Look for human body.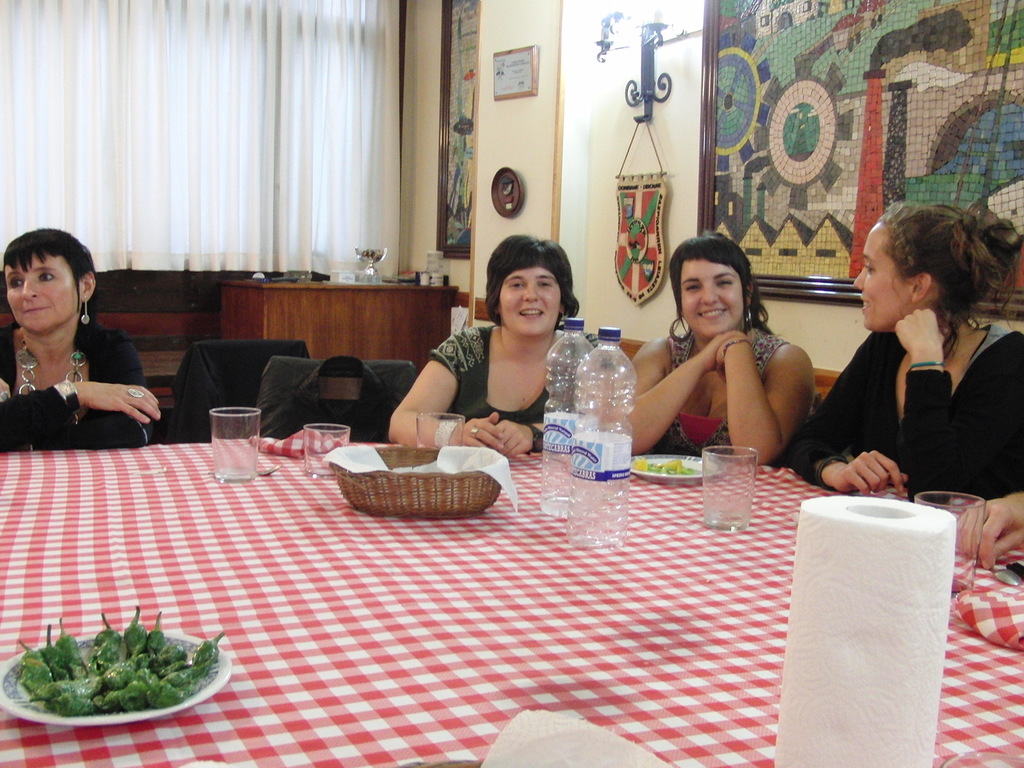
Found: 0,319,151,456.
